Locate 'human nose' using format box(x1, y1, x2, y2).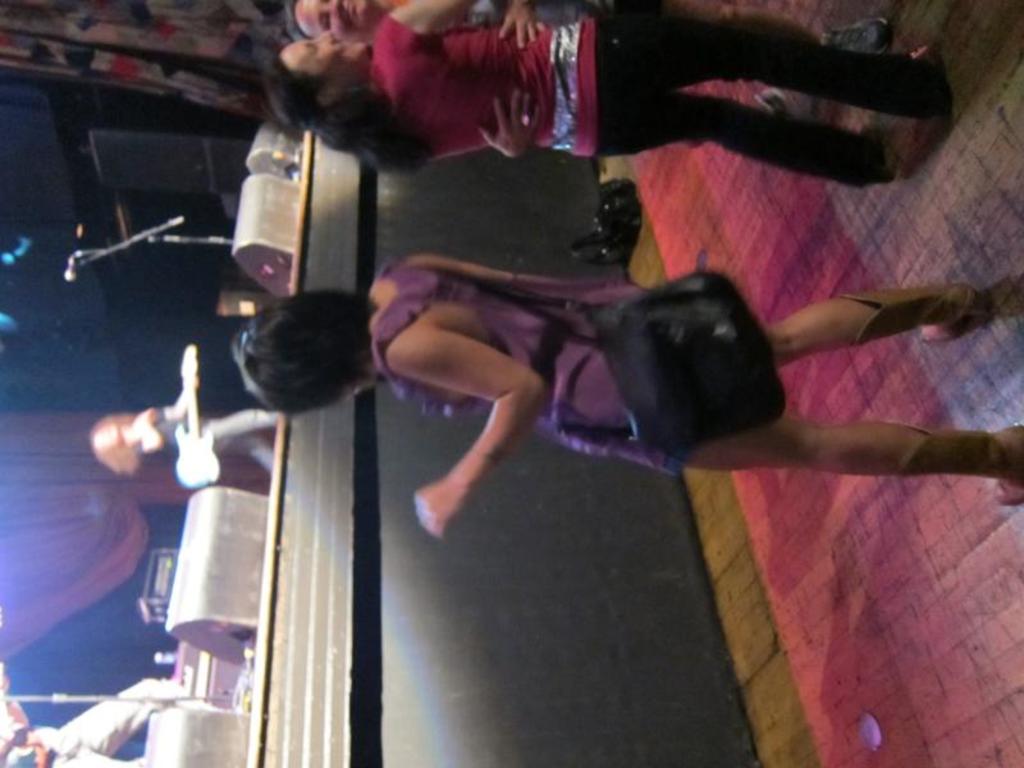
box(326, 3, 342, 14).
